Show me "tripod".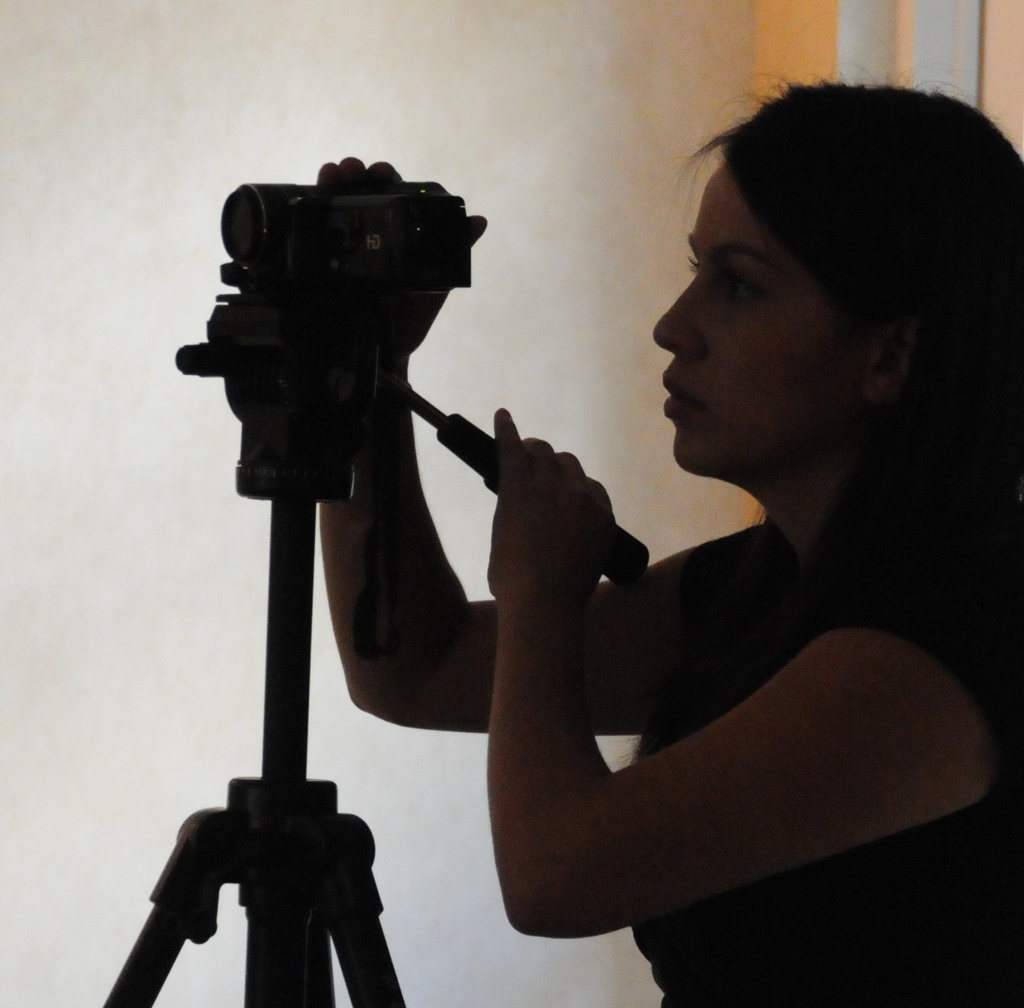
"tripod" is here: (left=102, top=291, right=650, bottom=1007).
